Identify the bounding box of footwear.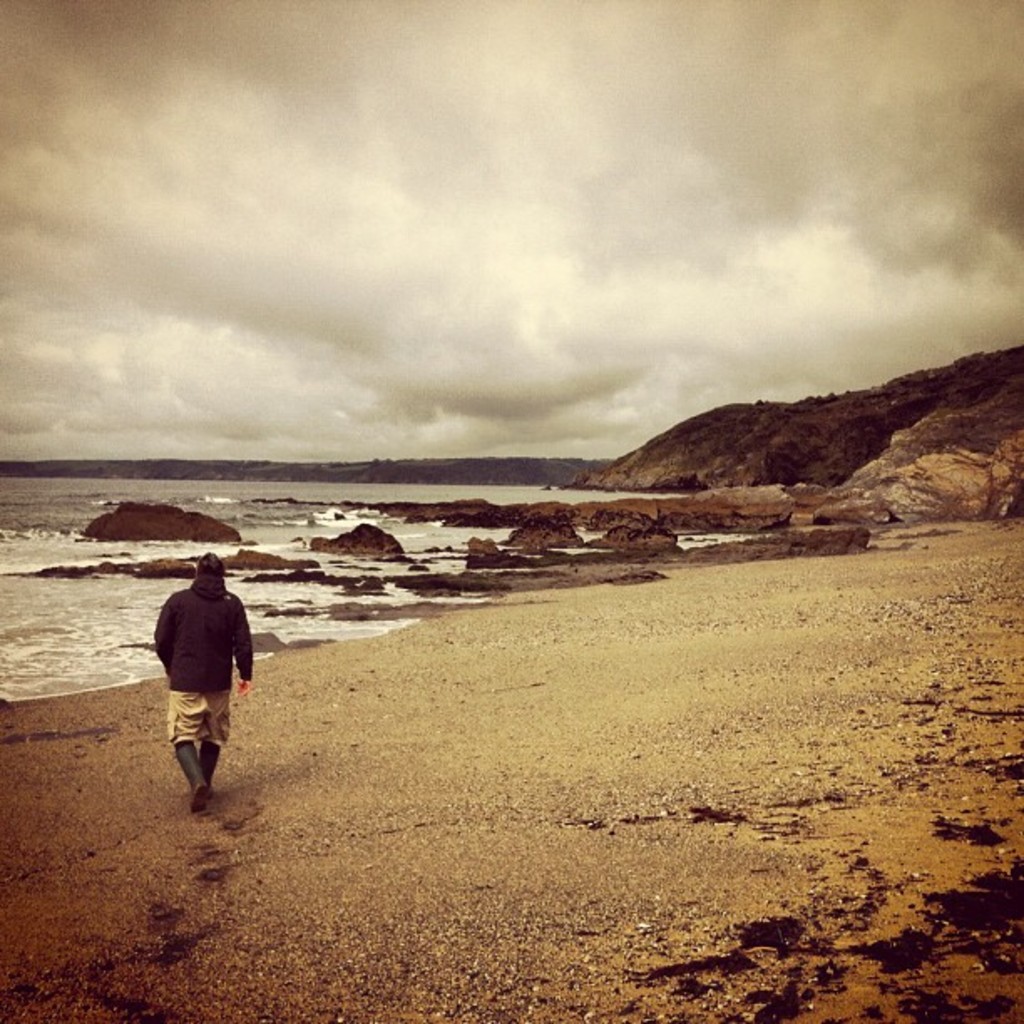
detection(177, 745, 212, 813).
